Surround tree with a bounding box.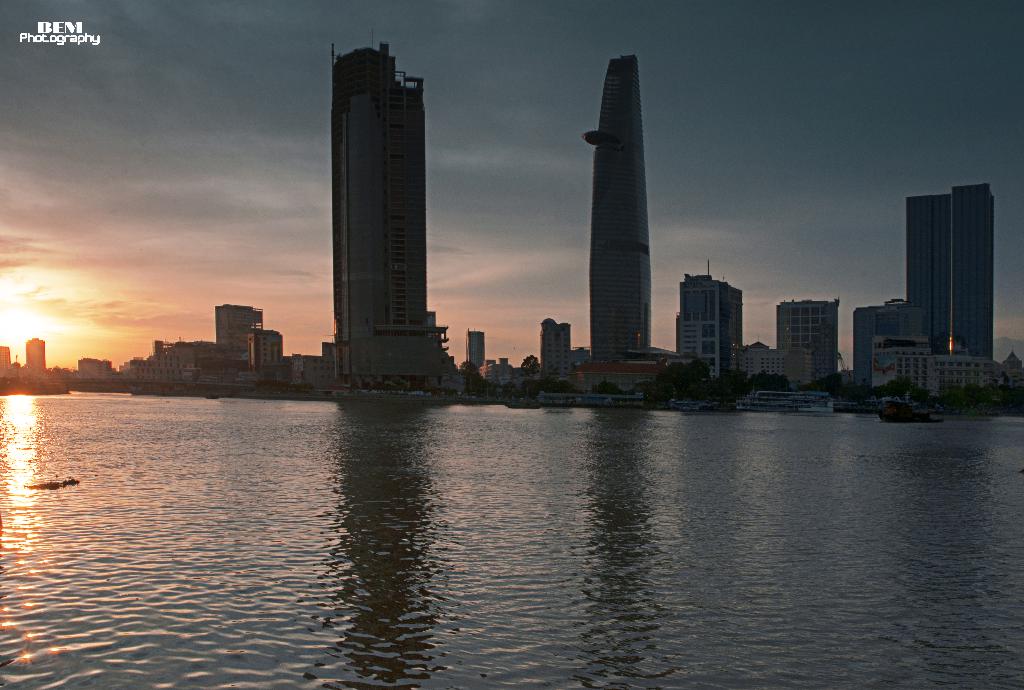
region(519, 354, 540, 380).
